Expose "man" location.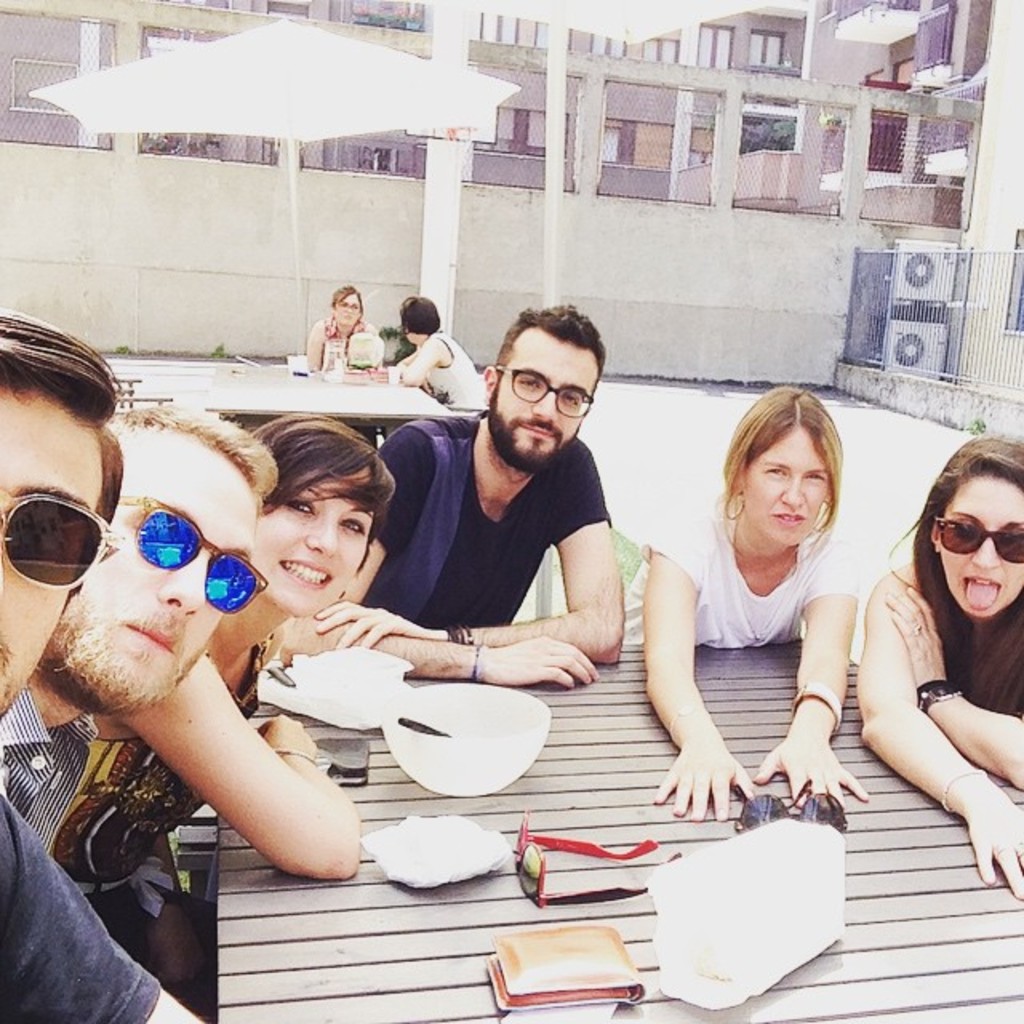
Exposed at 0:309:213:1022.
